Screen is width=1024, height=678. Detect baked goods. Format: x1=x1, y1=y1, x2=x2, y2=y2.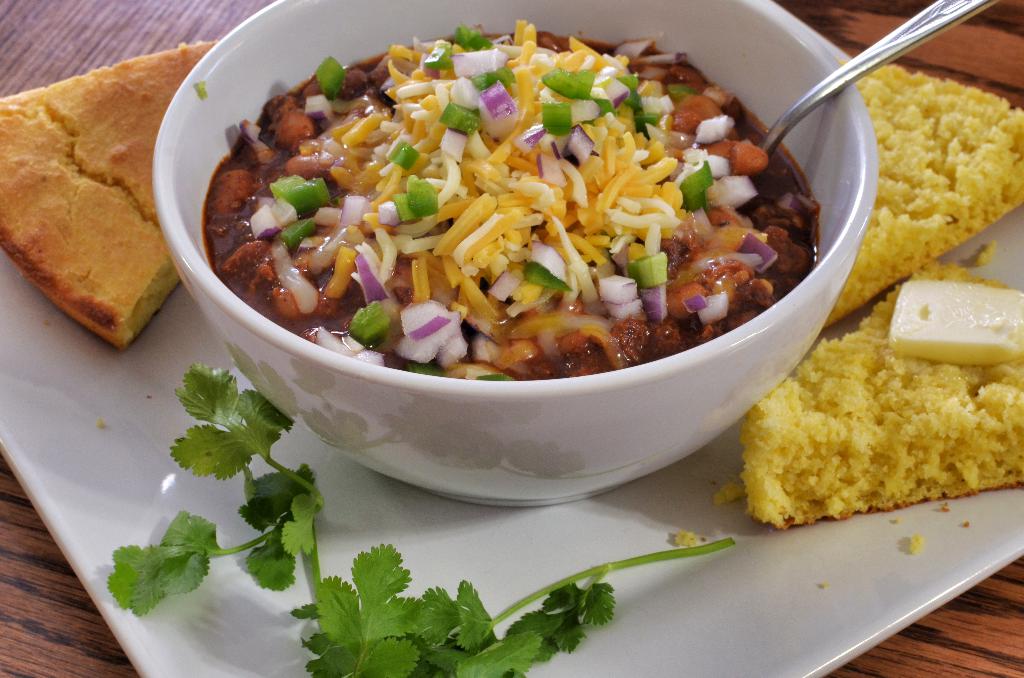
x1=740, y1=250, x2=1023, y2=534.
